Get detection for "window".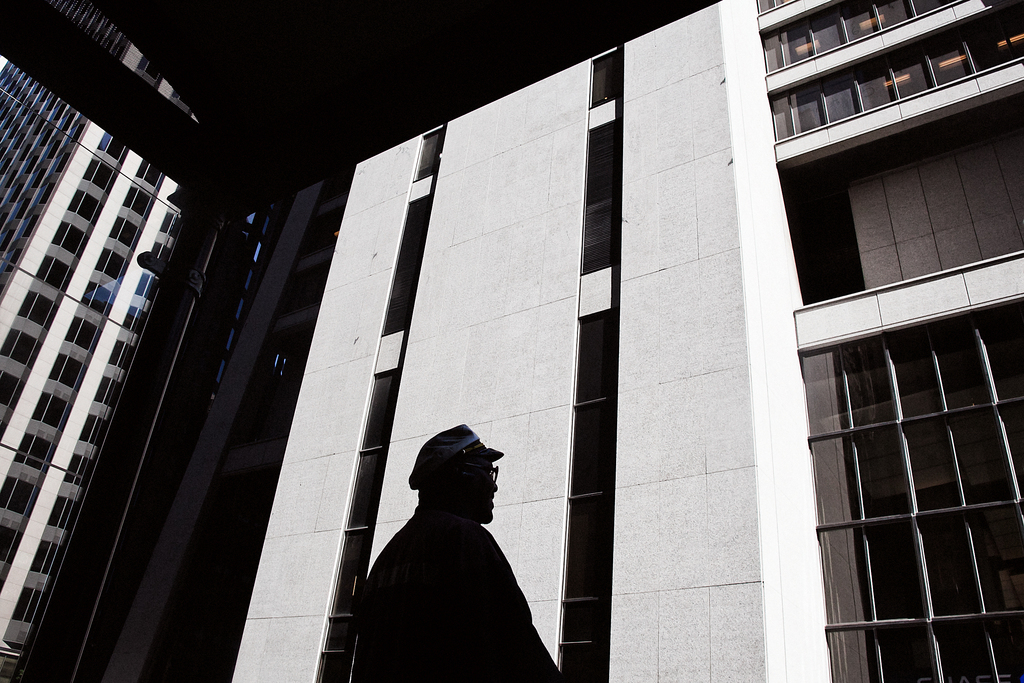
Detection: (left=0, top=364, right=29, bottom=406).
